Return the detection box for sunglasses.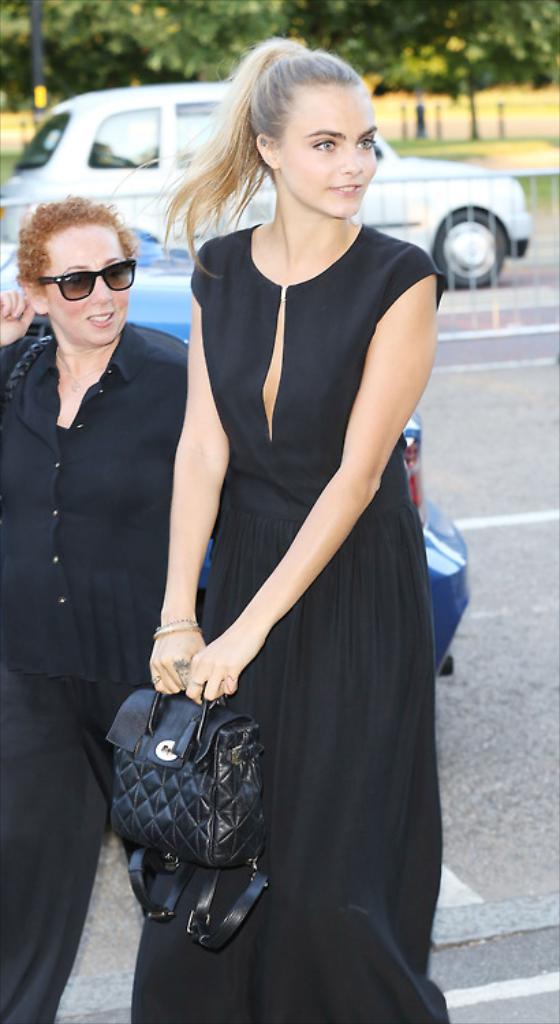
bbox=[31, 253, 135, 300].
